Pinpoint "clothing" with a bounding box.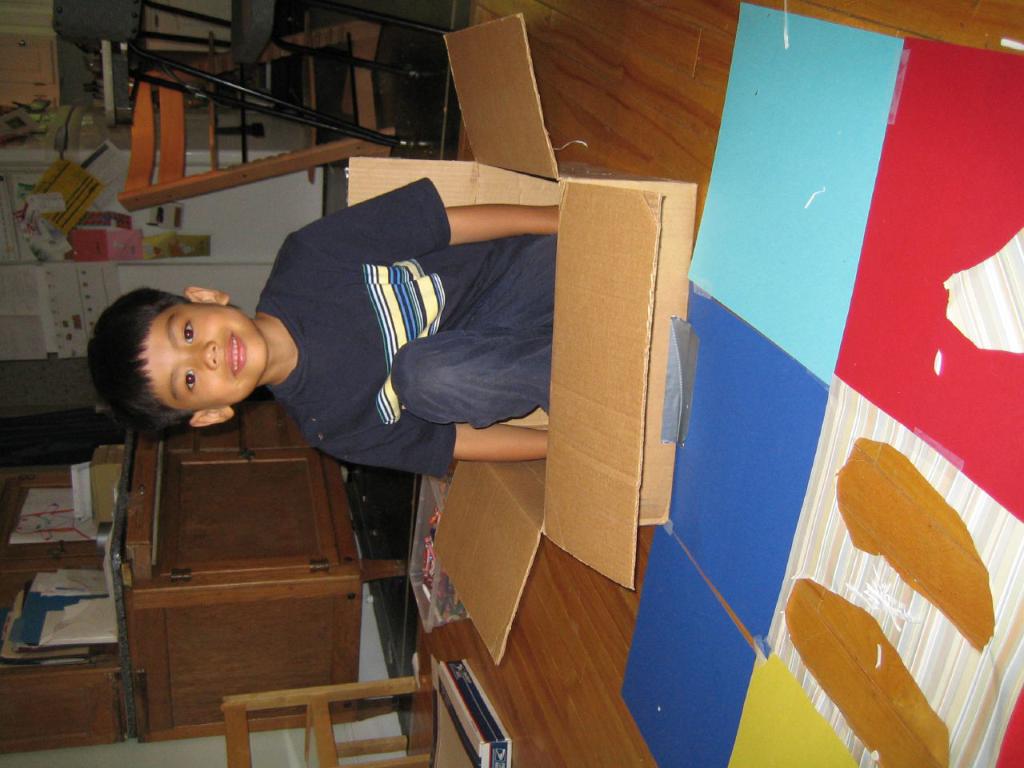
293 206 548 482.
